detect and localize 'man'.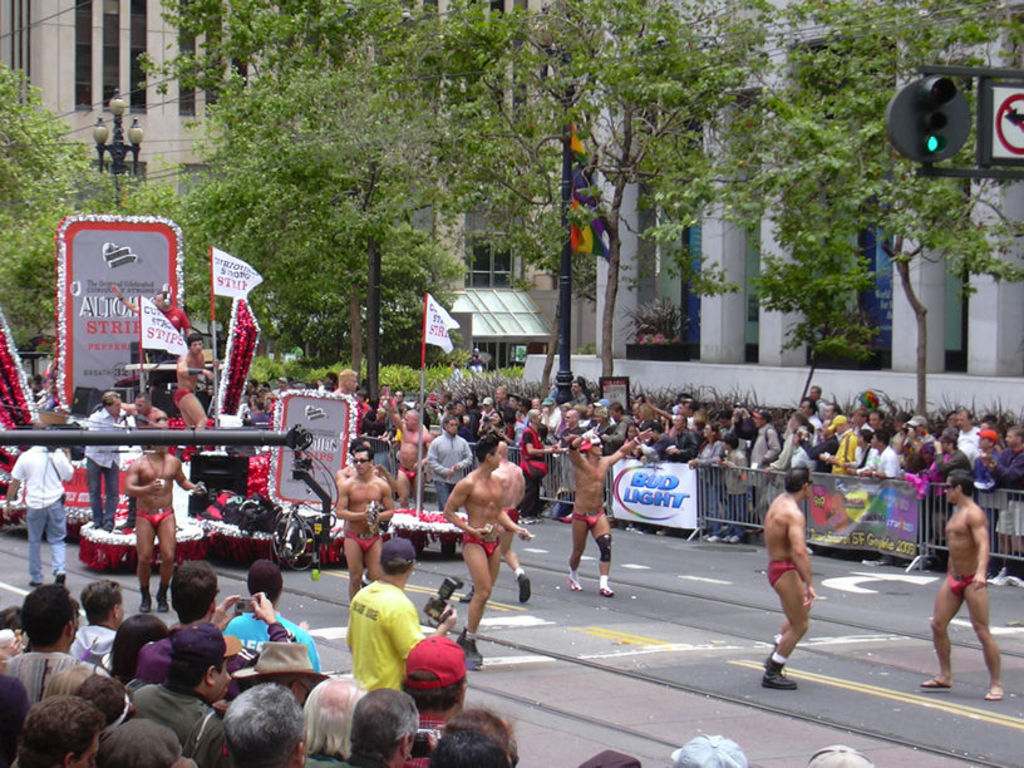
Localized at <bbox>137, 560, 299, 685</bbox>.
